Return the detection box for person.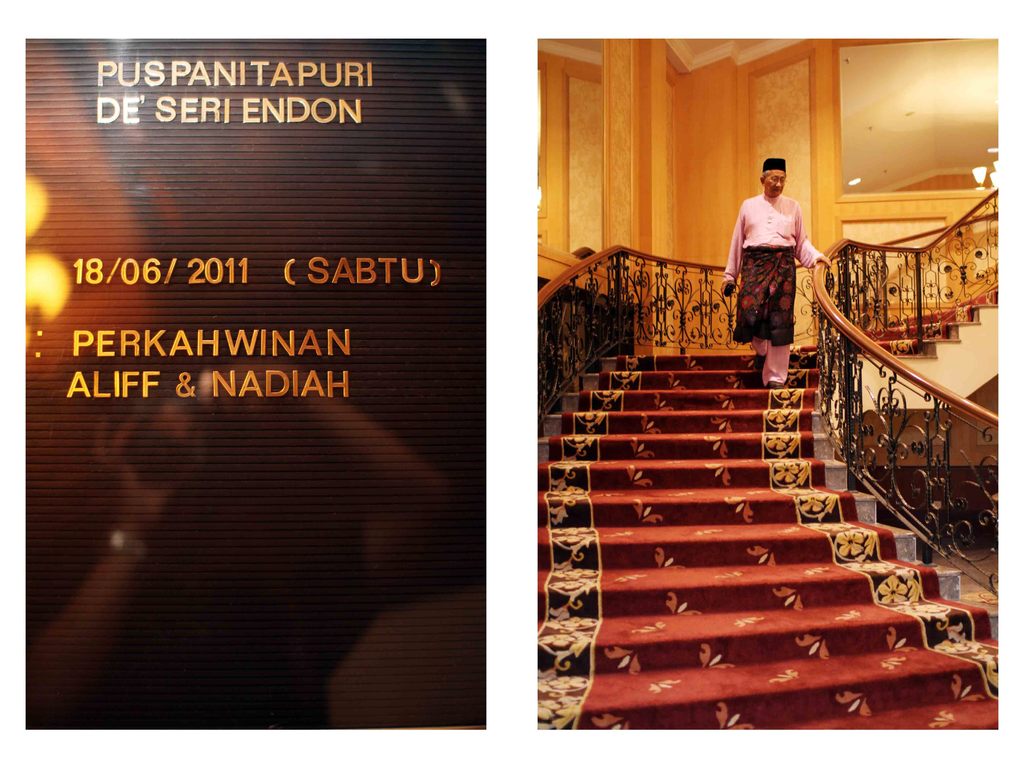
719/151/827/399.
